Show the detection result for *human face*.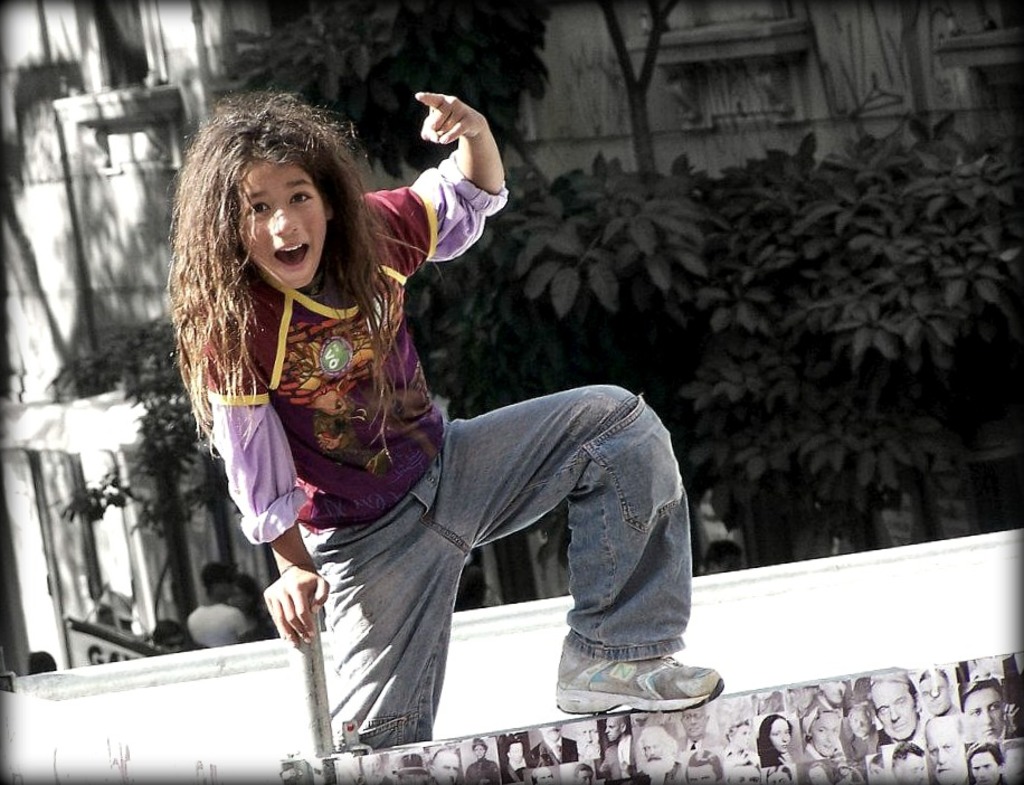
774,718,787,754.
